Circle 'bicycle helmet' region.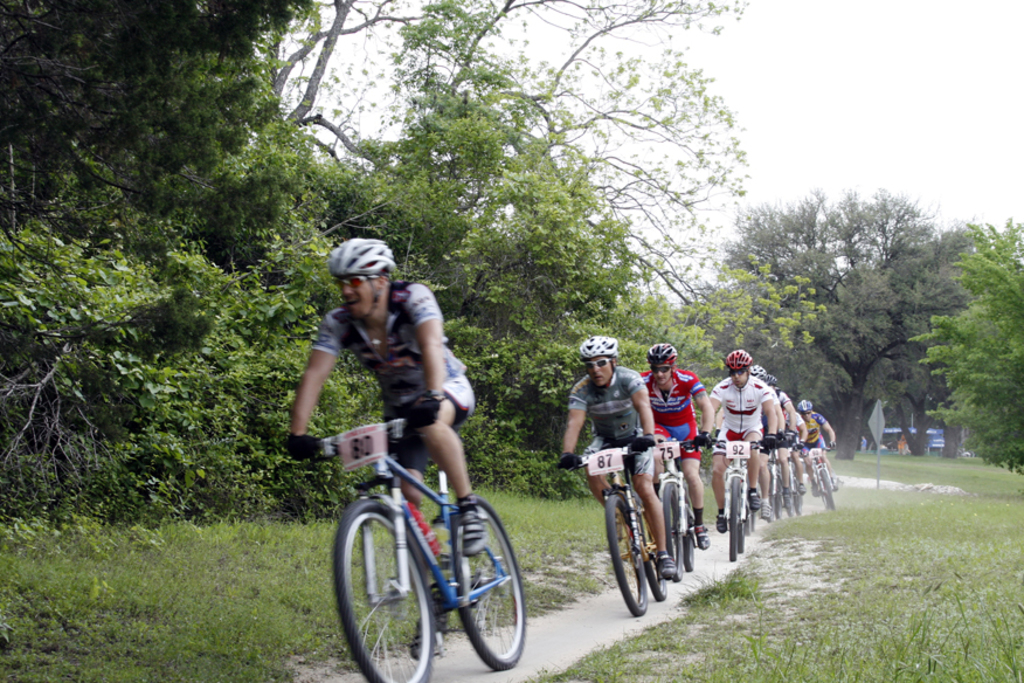
Region: x1=581 y1=334 x2=621 y2=384.
